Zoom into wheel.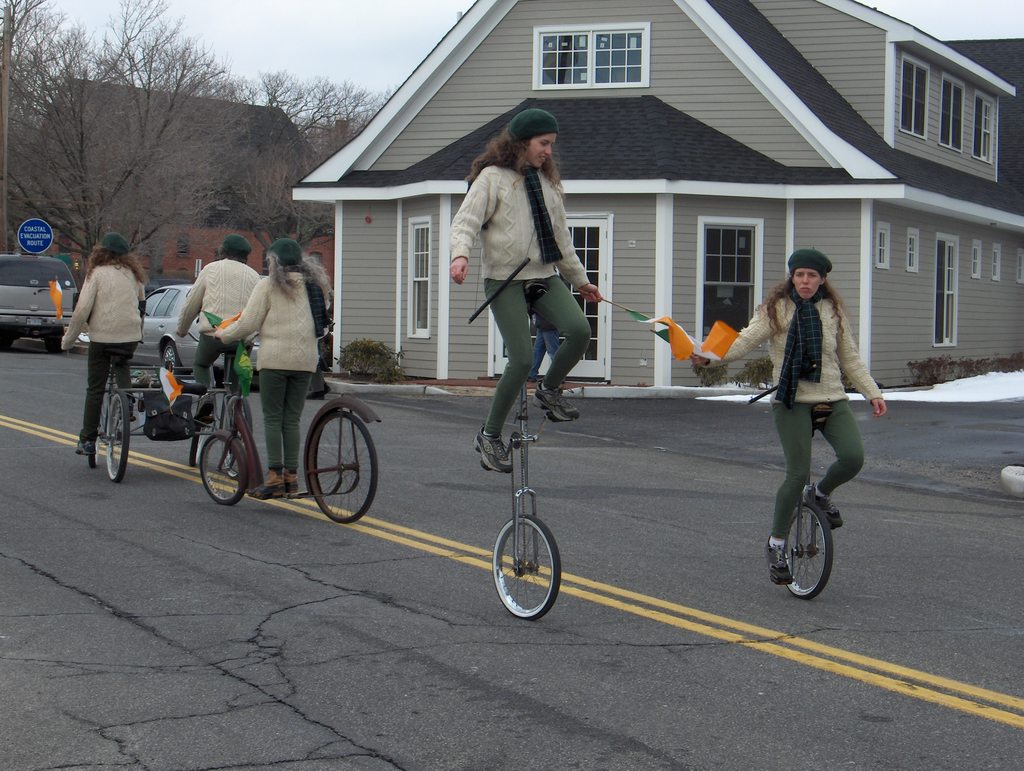
Zoom target: crop(782, 501, 836, 603).
